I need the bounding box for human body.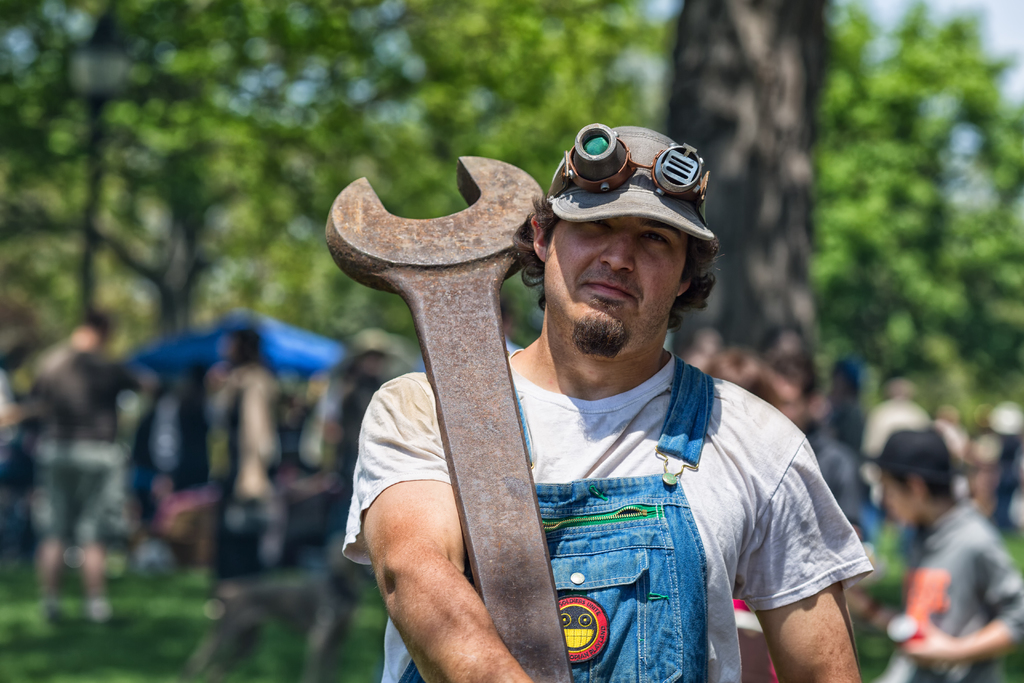
Here it is: BBox(192, 320, 284, 607).
